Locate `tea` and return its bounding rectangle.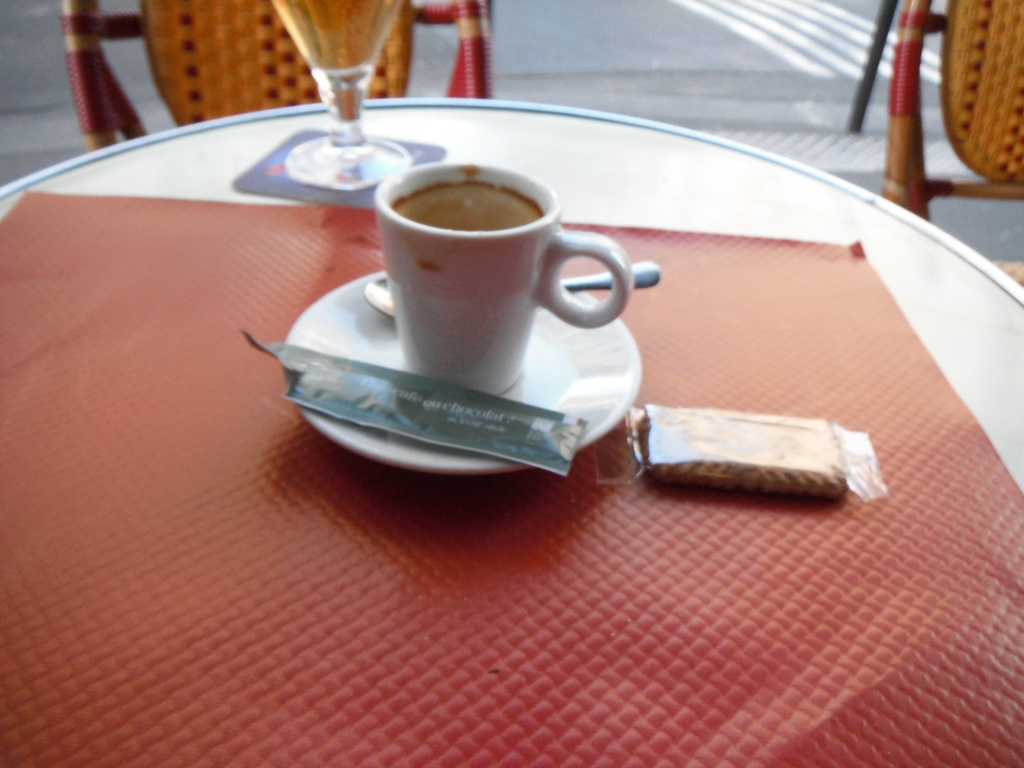
rect(390, 166, 538, 232).
